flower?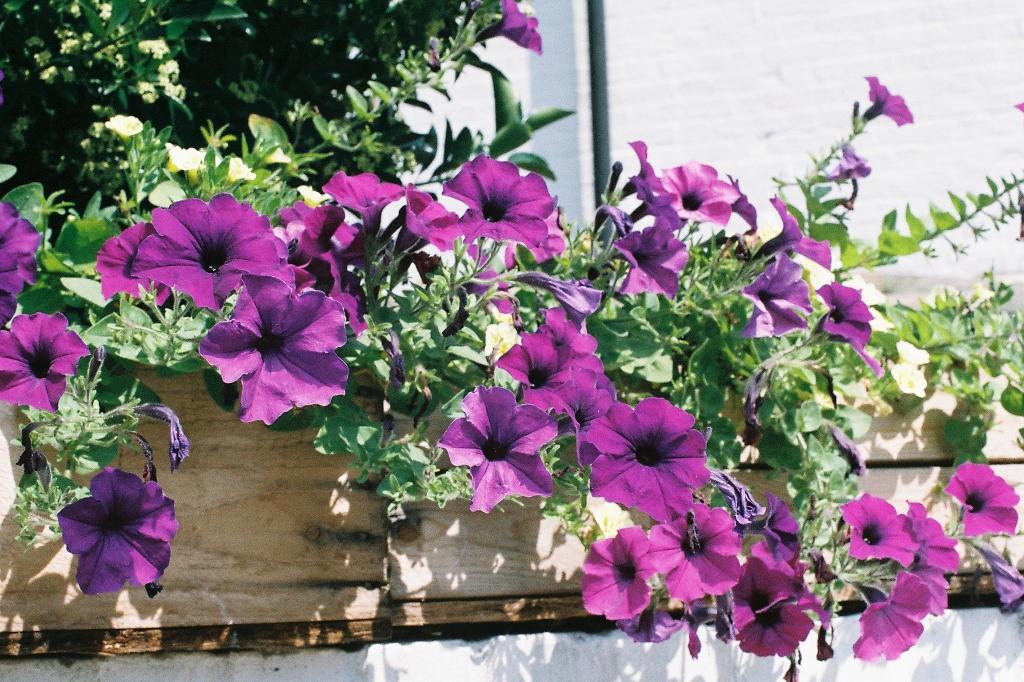
bbox=[475, 0, 545, 54]
